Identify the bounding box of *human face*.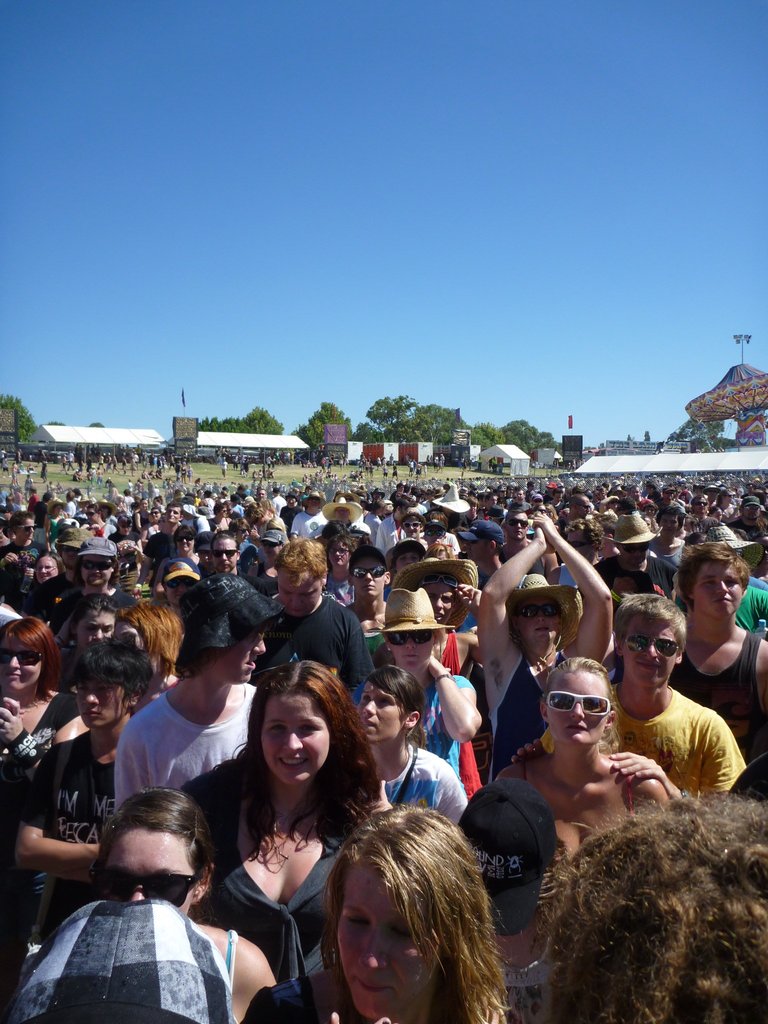
18/517/32/540.
